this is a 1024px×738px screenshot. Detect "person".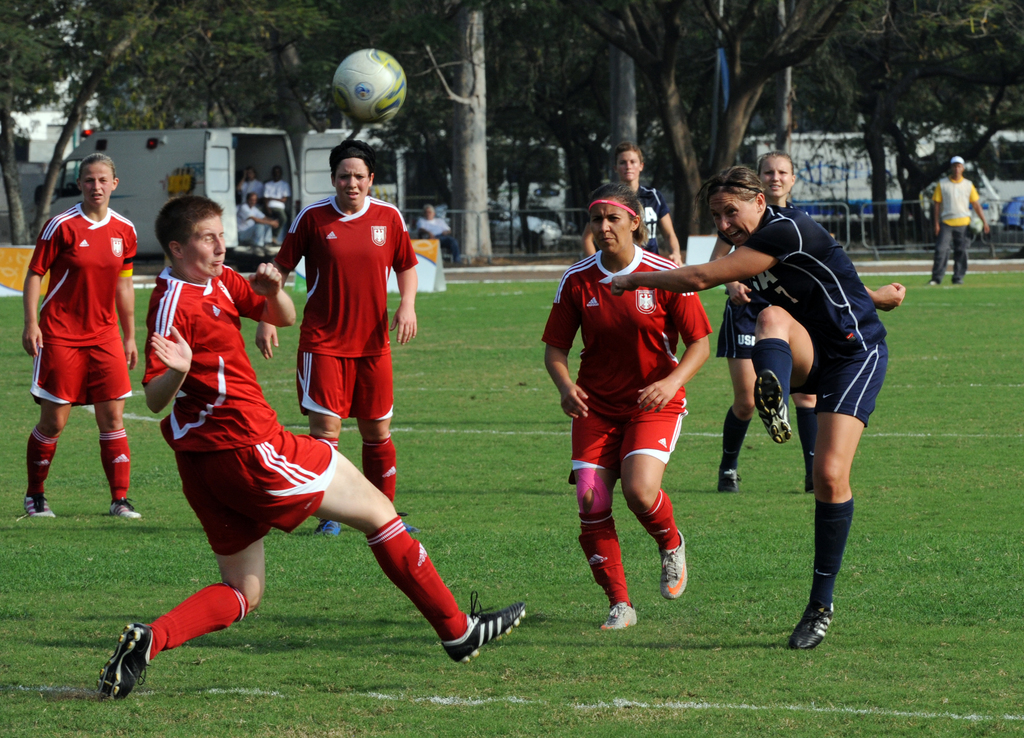
94,188,557,703.
